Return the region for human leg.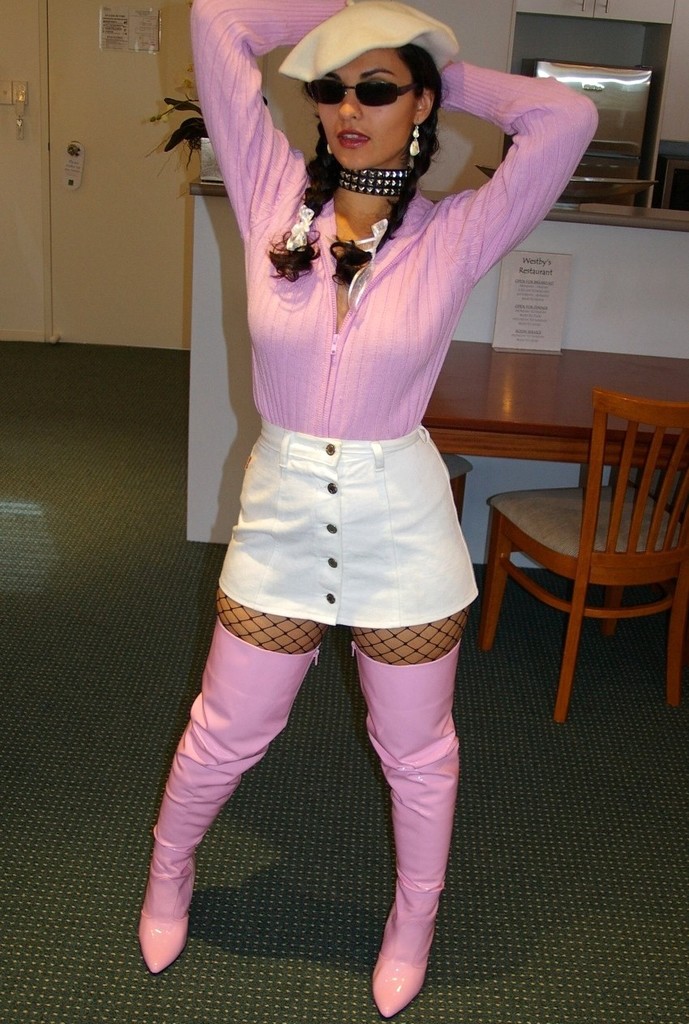
bbox=(156, 491, 330, 961).
